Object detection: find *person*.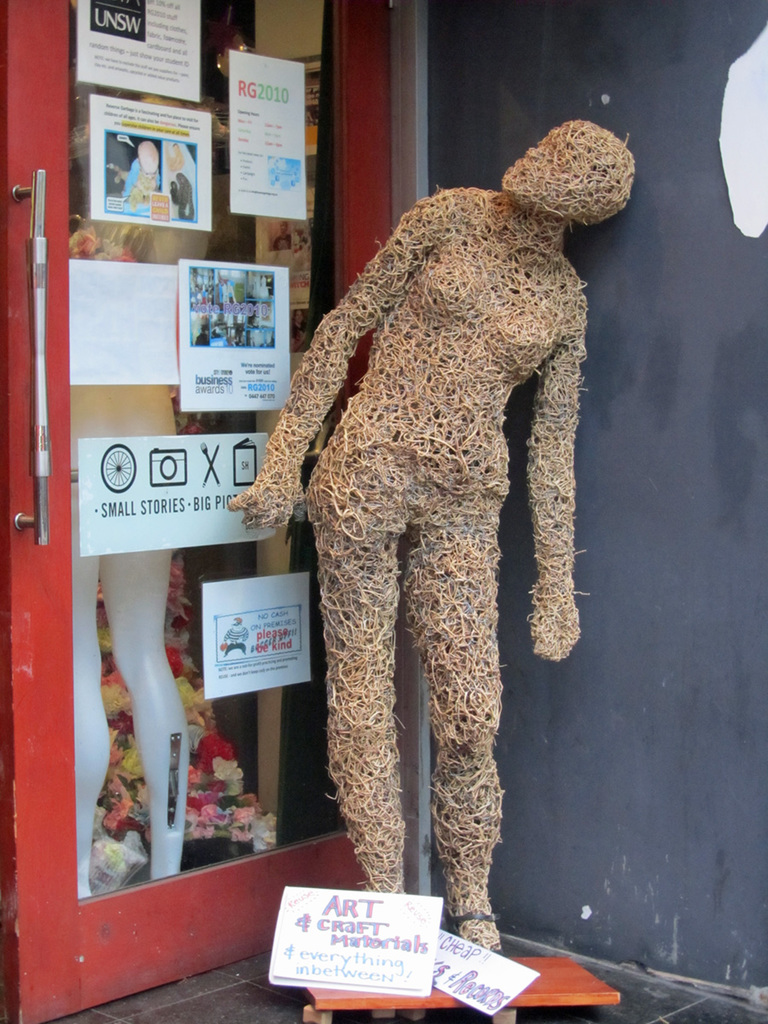
{"left": 294, "top": 229, "right": 307, "bottom": 269}.
